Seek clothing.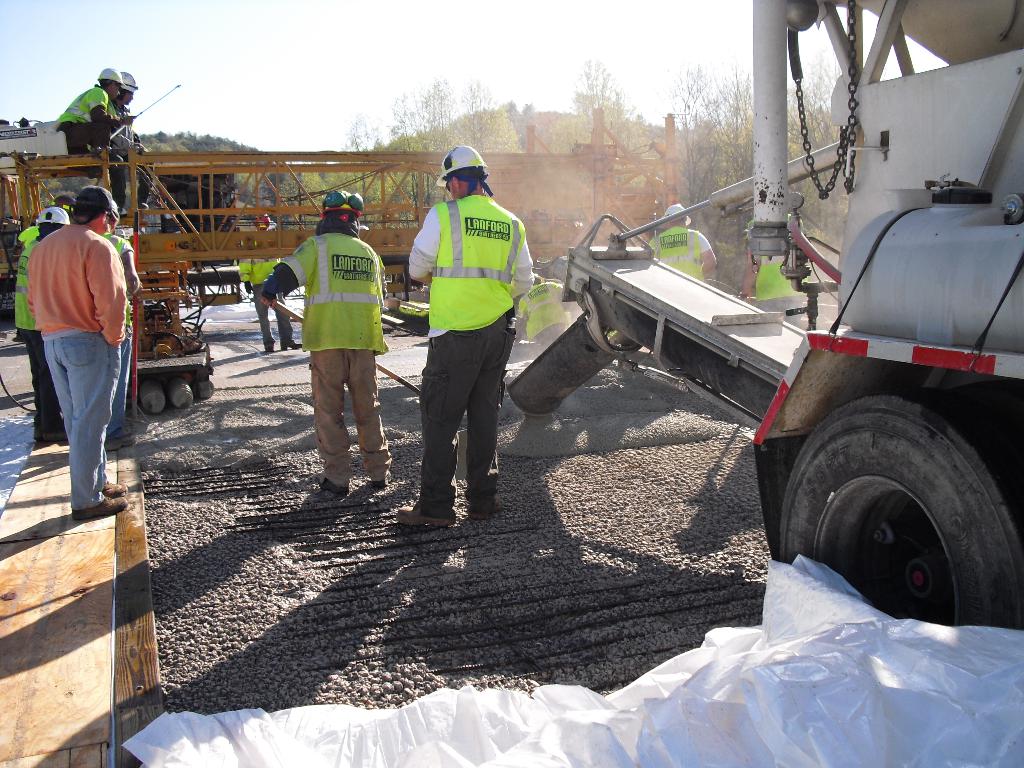
31, 224, 125, 516.
